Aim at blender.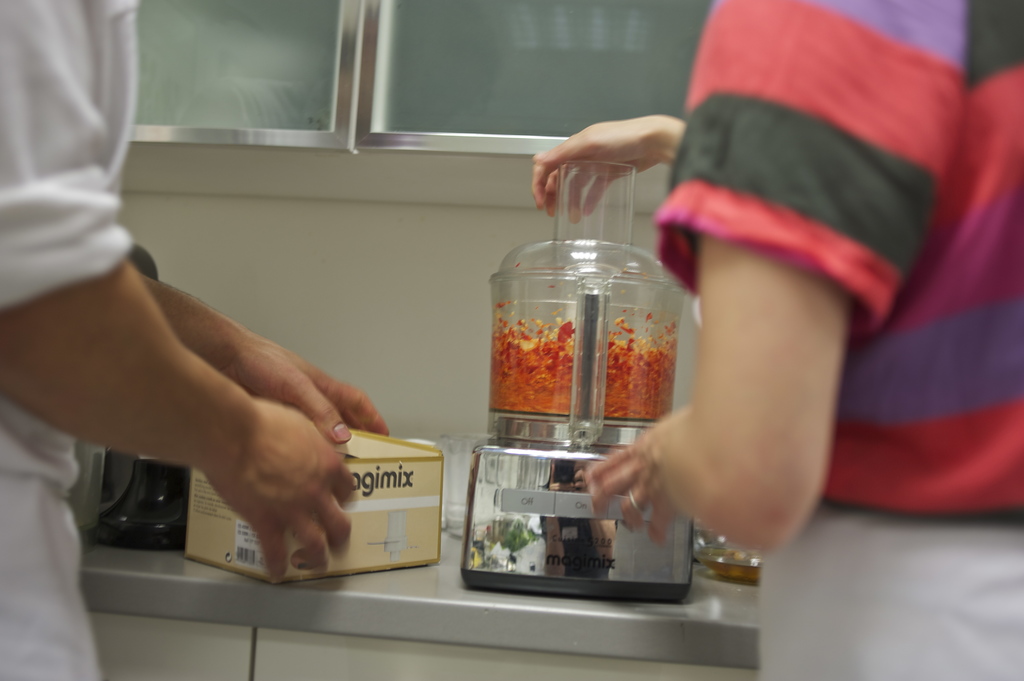
Aimed at pyautogui.locateOnScreen(460, 147, 693, 606).
